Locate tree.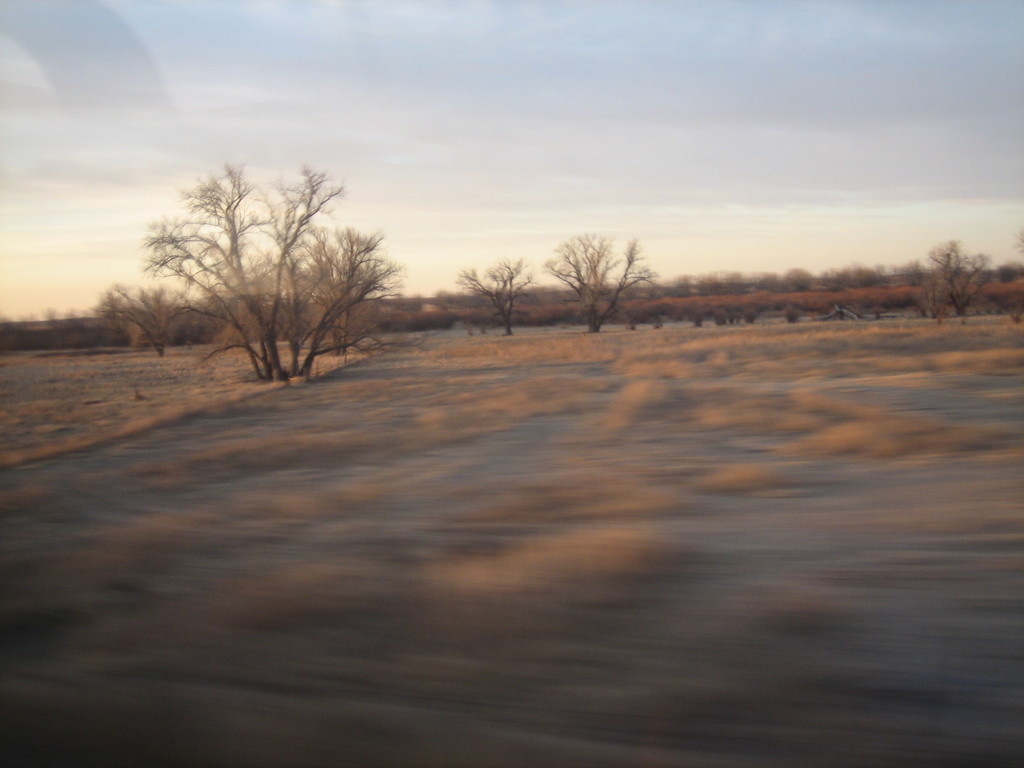
Bounding box: 97, 282, 193, 360.
